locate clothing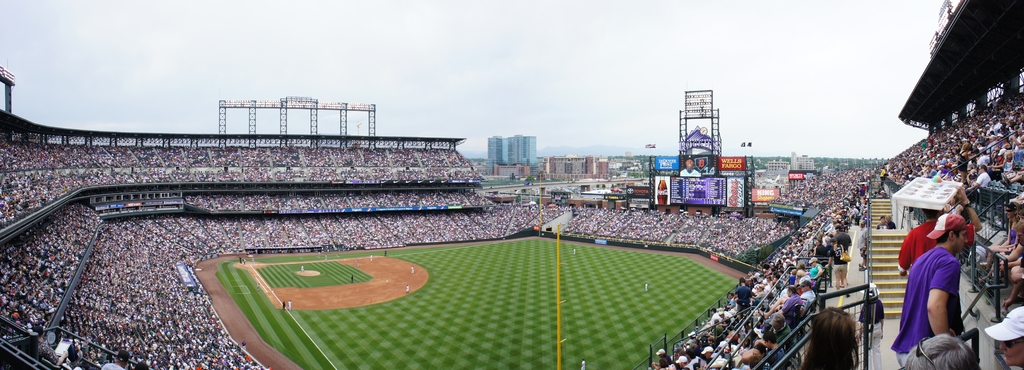
<box>678,162,703,179</box>
